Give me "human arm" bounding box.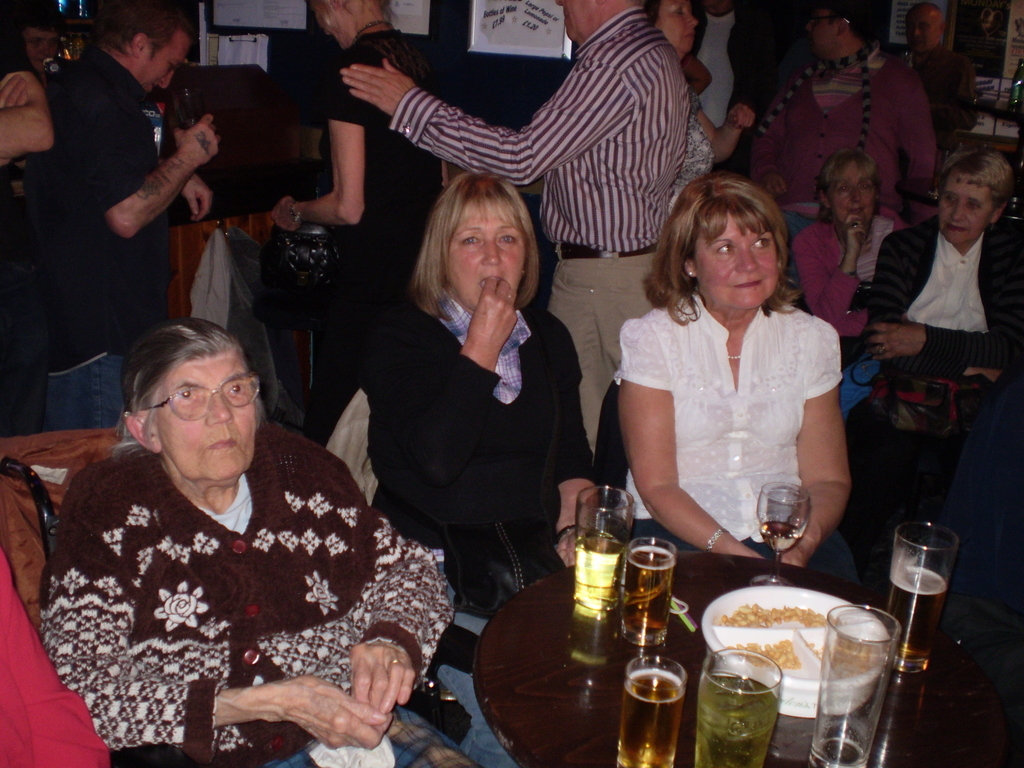
pyautogui.locateOnScreen(776, 311, 853, 584).
